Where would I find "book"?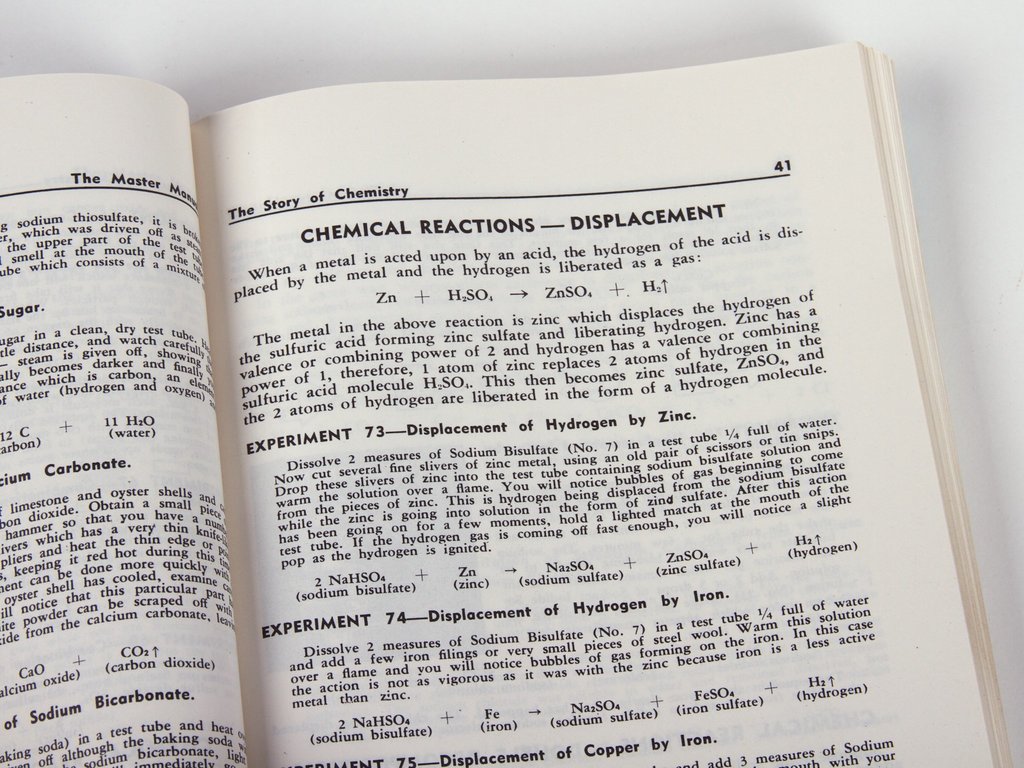
At BBox(0, 72, 1012, 767).
